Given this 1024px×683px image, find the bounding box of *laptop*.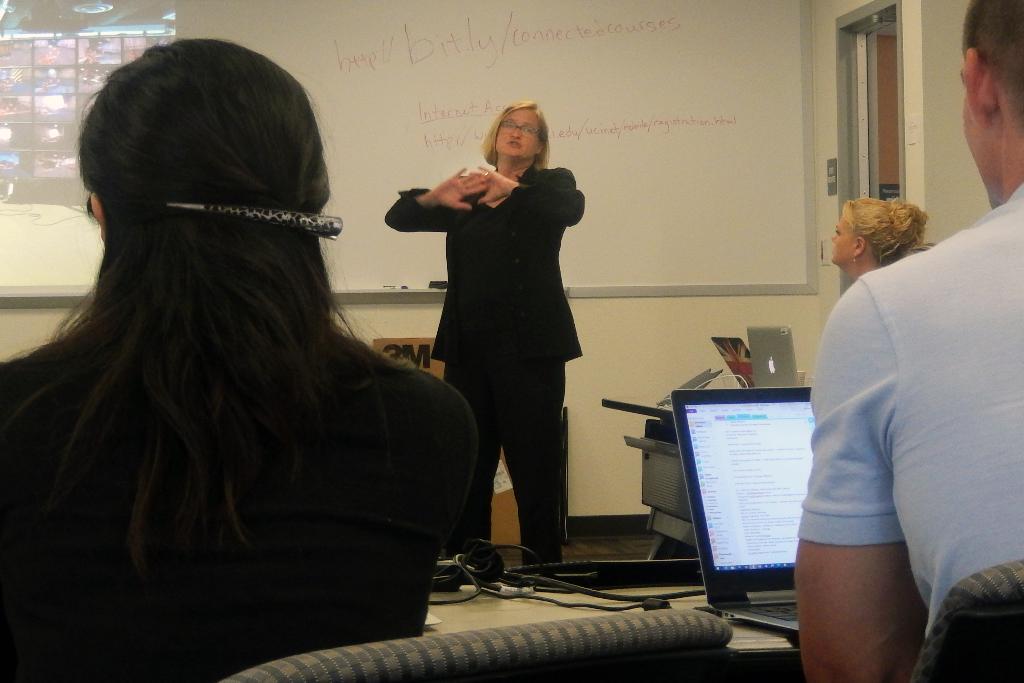
box(710, 334, 753, 390).
